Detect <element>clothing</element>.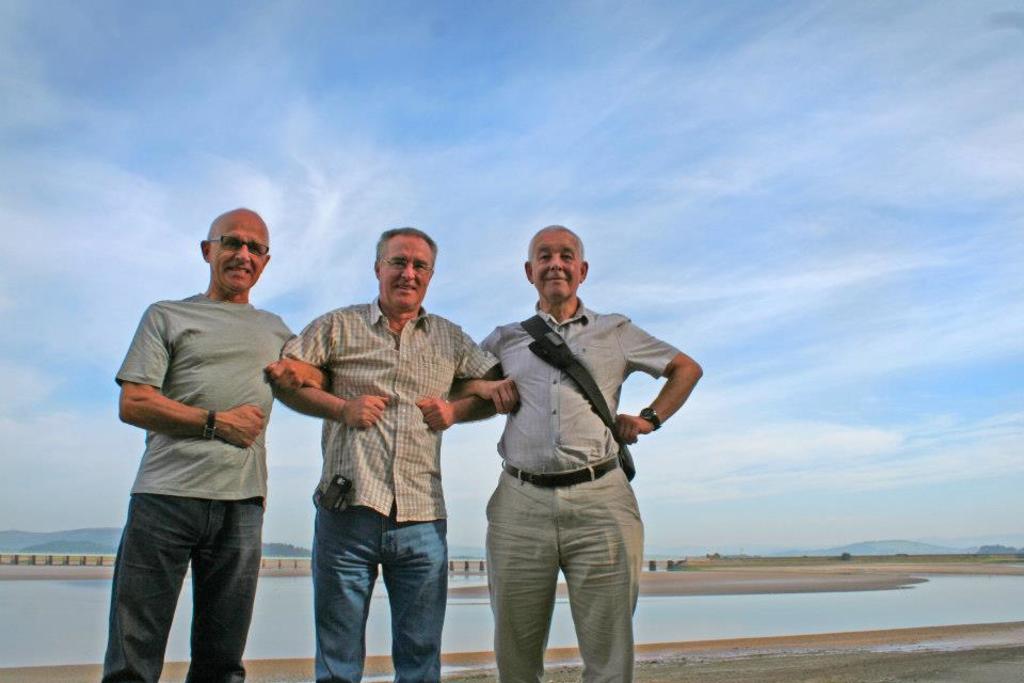
Detected at bbox(103, 291, 301, 682).
